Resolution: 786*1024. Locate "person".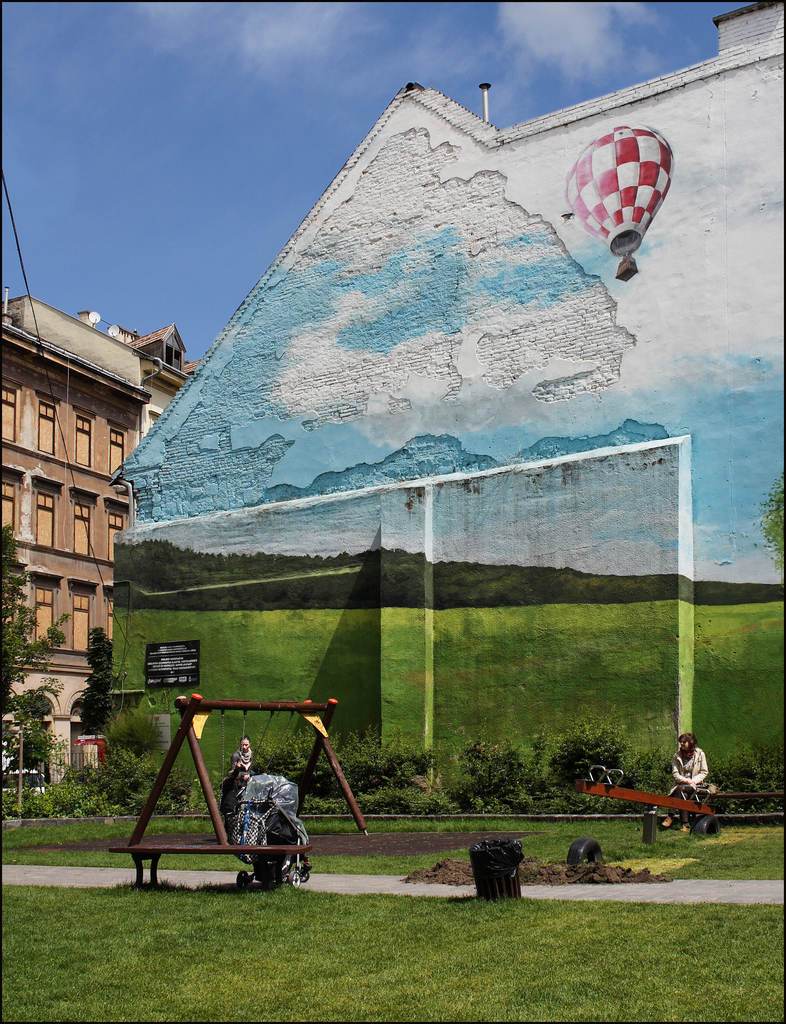
rect(665, 730, 703, 826).
